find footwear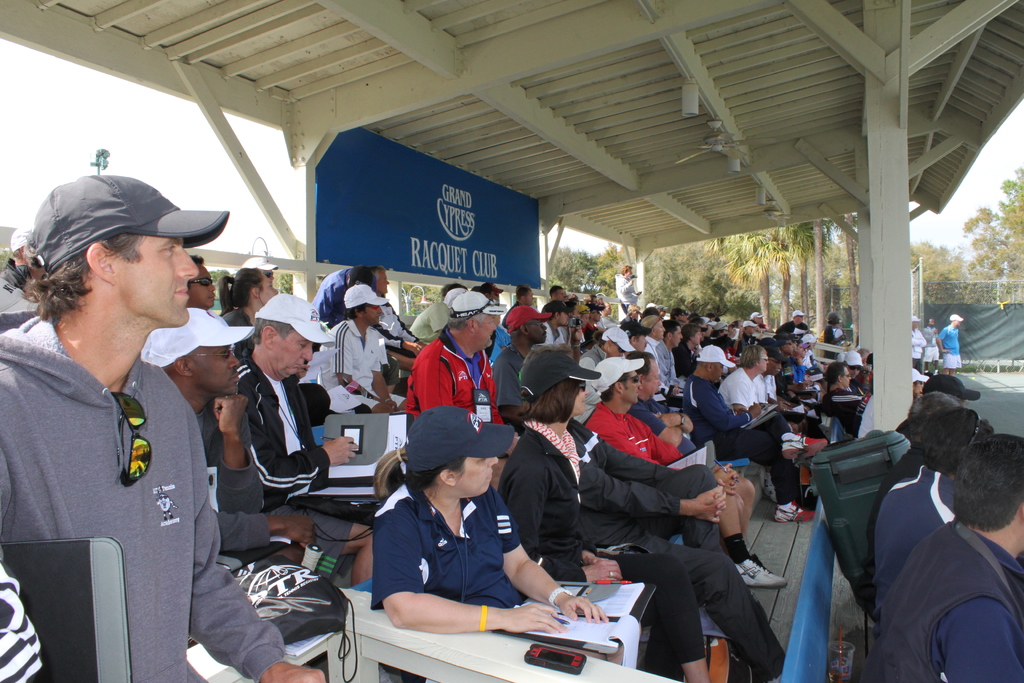
locate(737, 557, 787, 591)
